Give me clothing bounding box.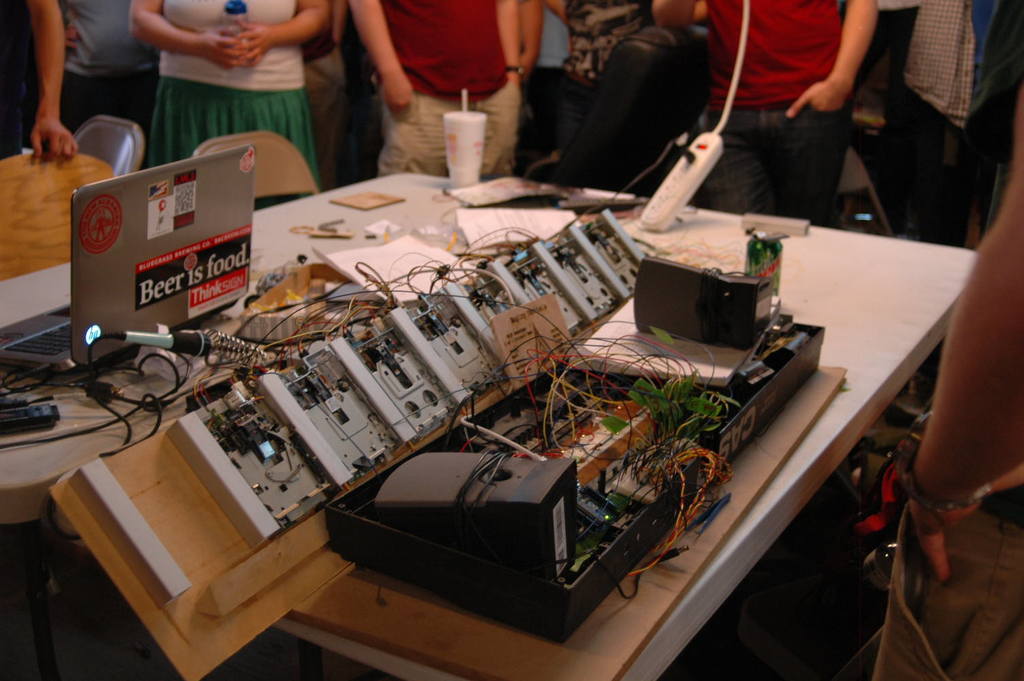
559,0,652,72.
